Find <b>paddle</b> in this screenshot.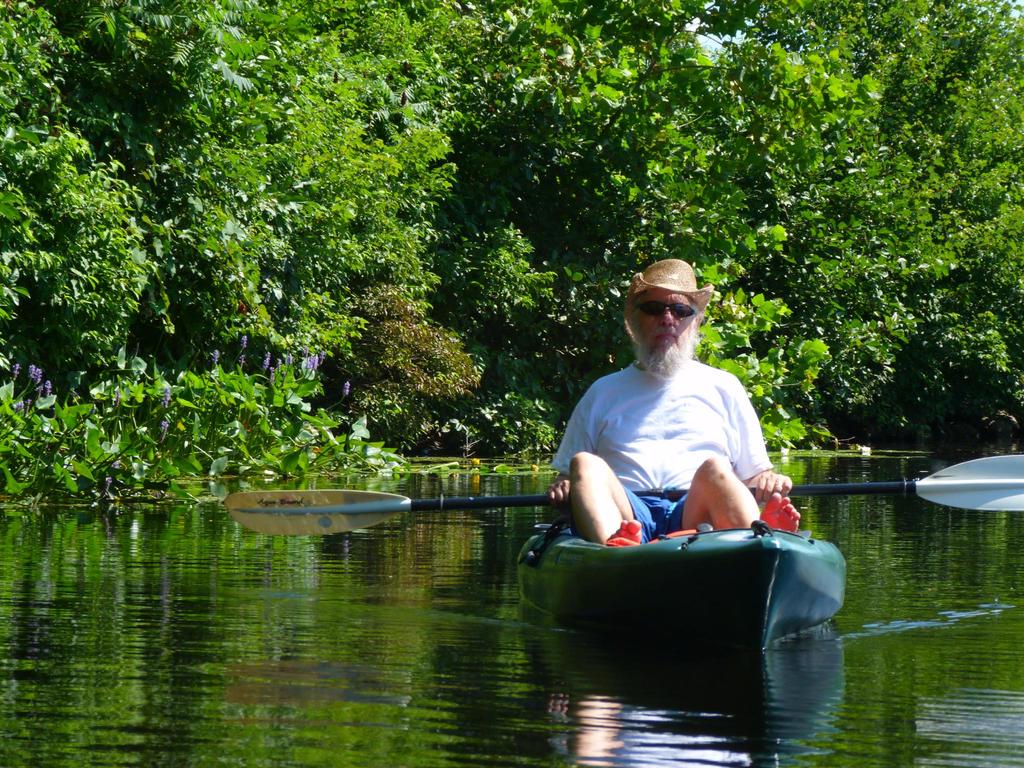
The bounding box for <b>paddle</b> is <region>223, 449, 1023, 536</region>.
